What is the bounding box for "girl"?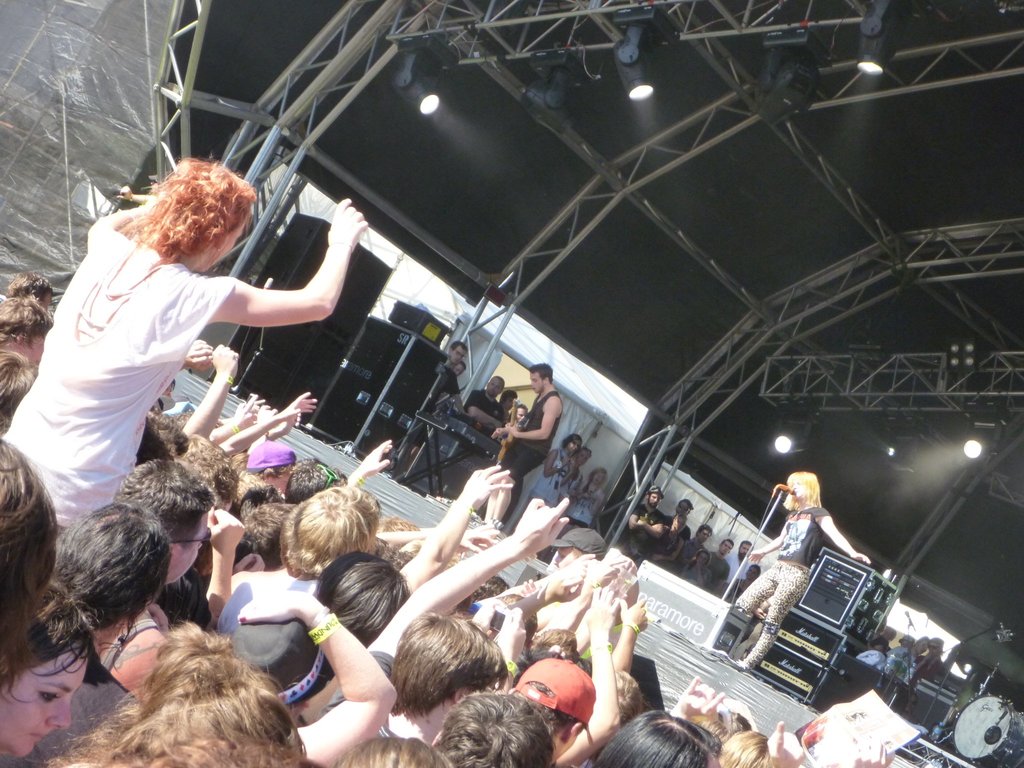
box=[557, 445, 591, 506].
